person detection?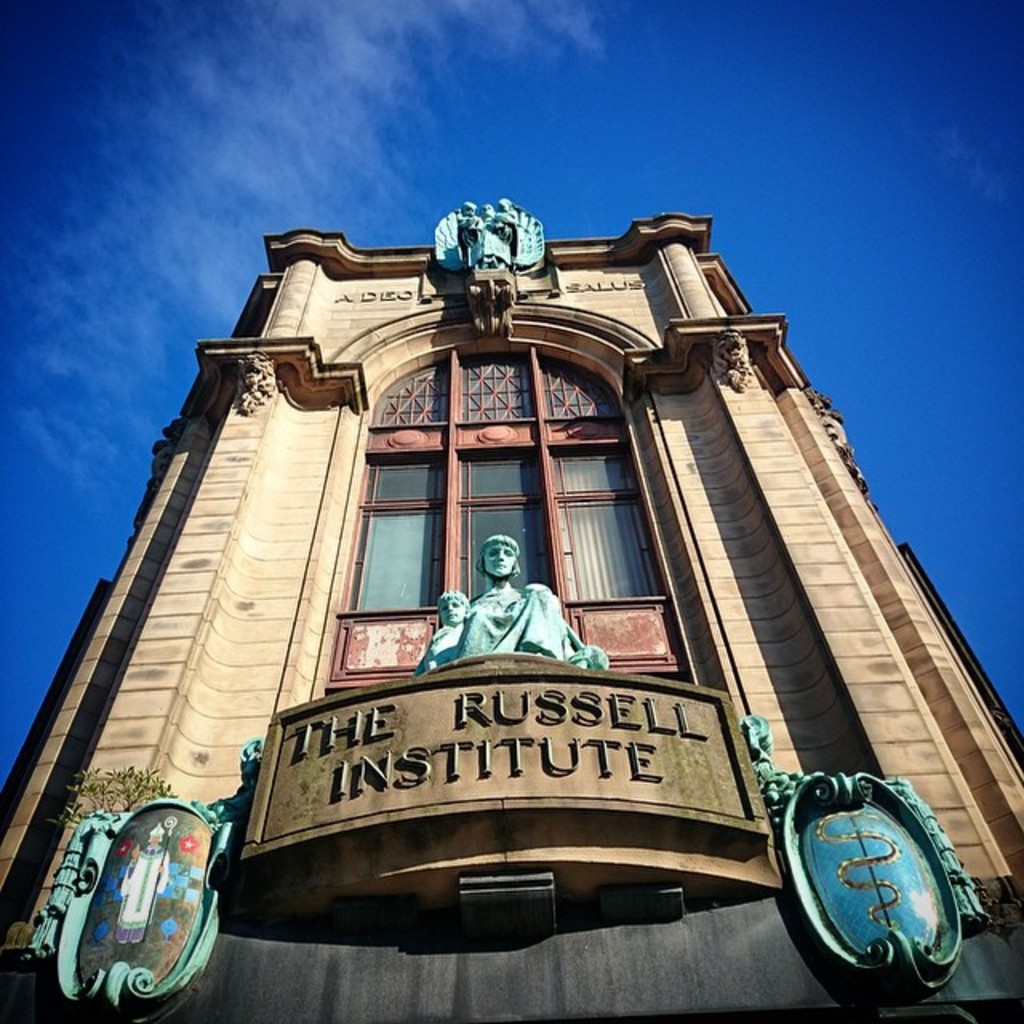
x1=117, y1=816, x2=173, y2=954
